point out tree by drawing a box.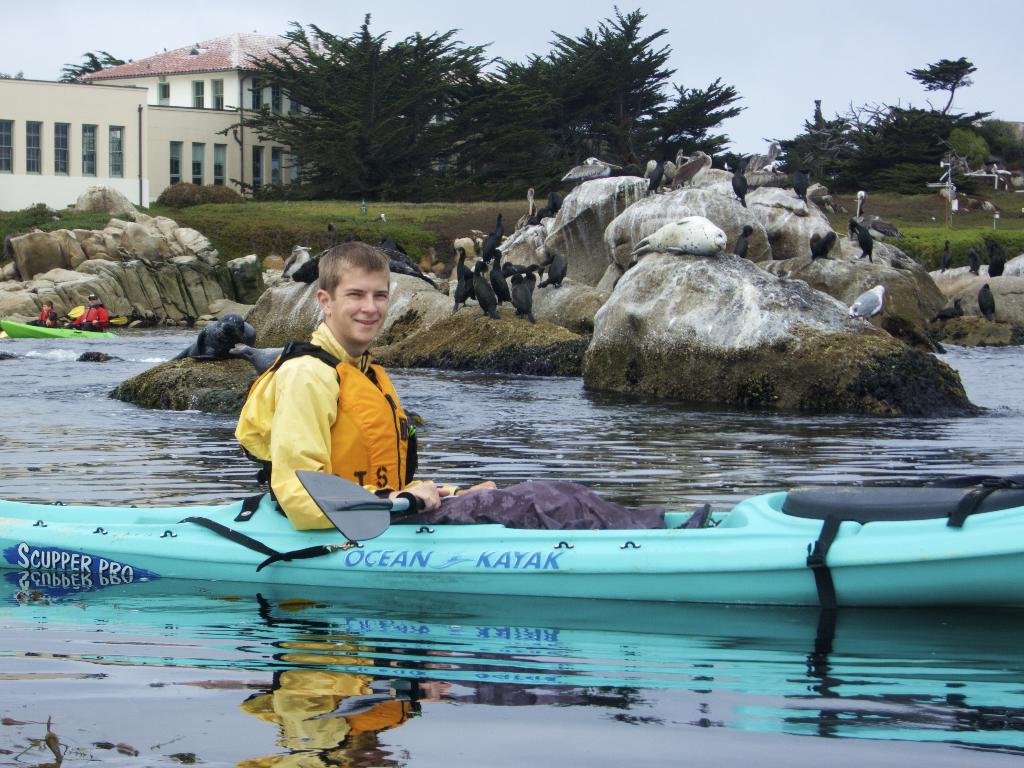
<bbox>911, 56, 991, 120</bbox>.
